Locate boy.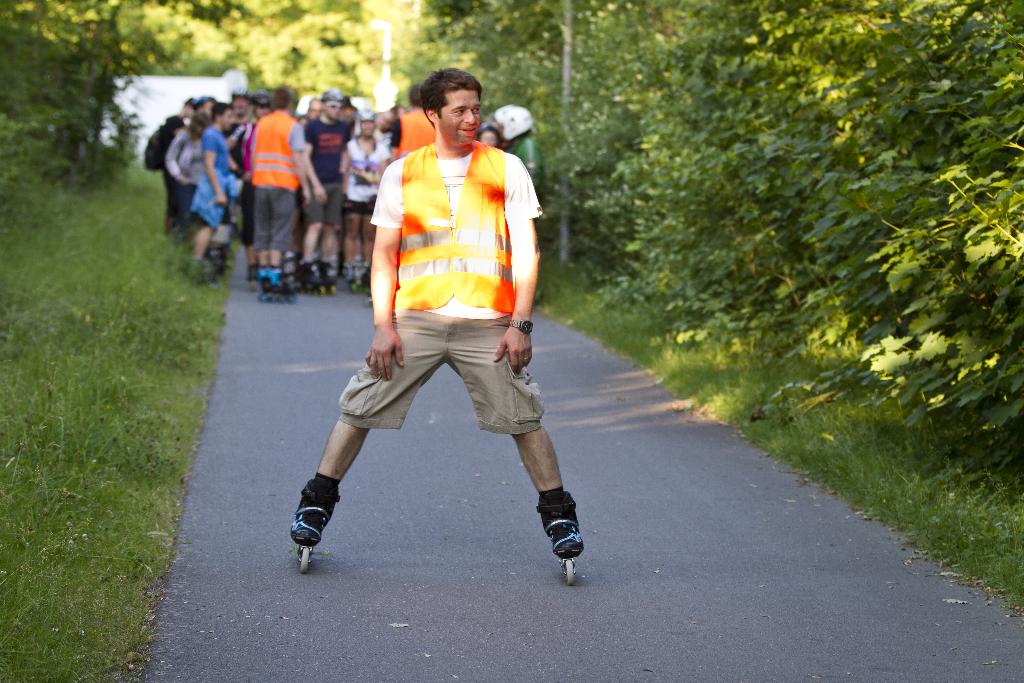
Bounding box: box=[288, 101, 580, 541].
